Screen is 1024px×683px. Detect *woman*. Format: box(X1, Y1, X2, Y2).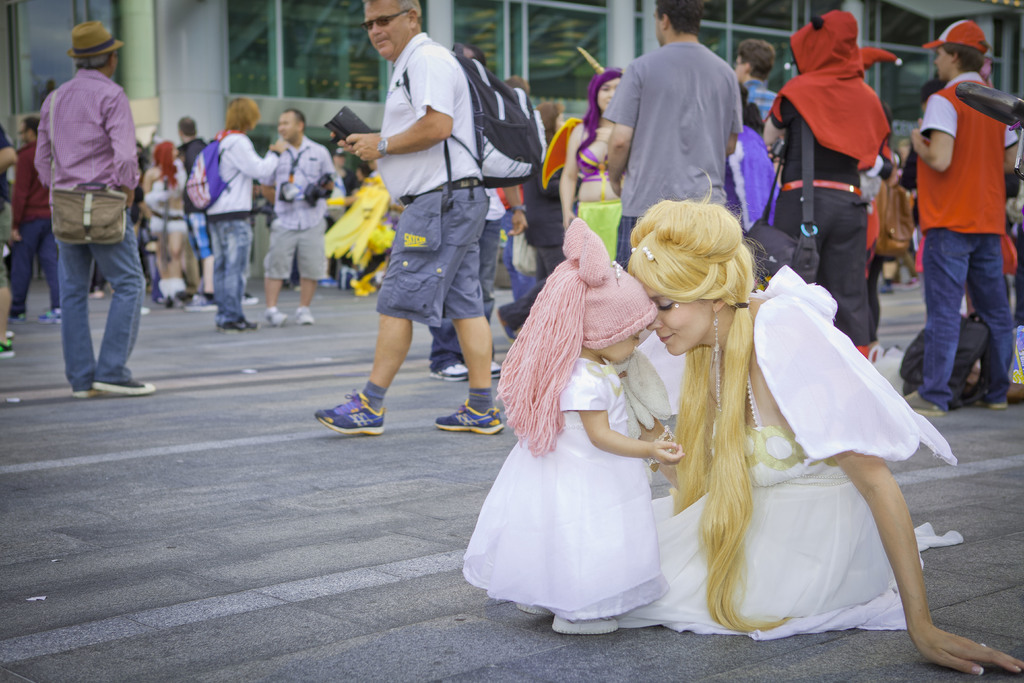
box(719, 84, 782, 236).
